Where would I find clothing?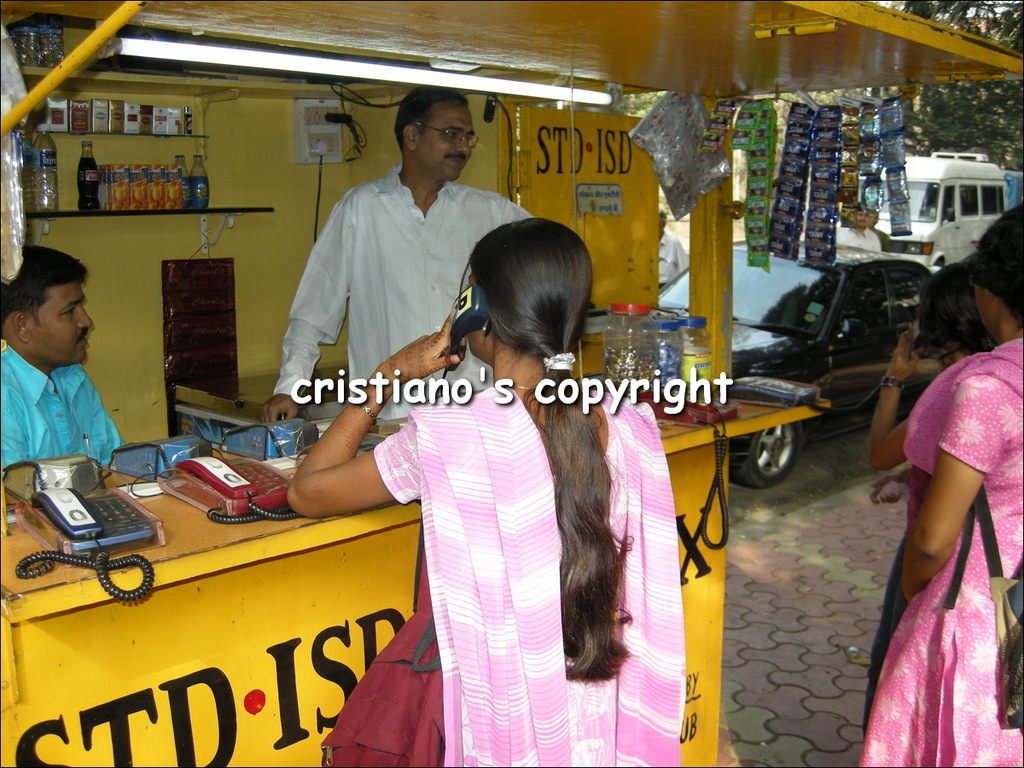
At [left=0, top=346, right=128, bottom=474].
